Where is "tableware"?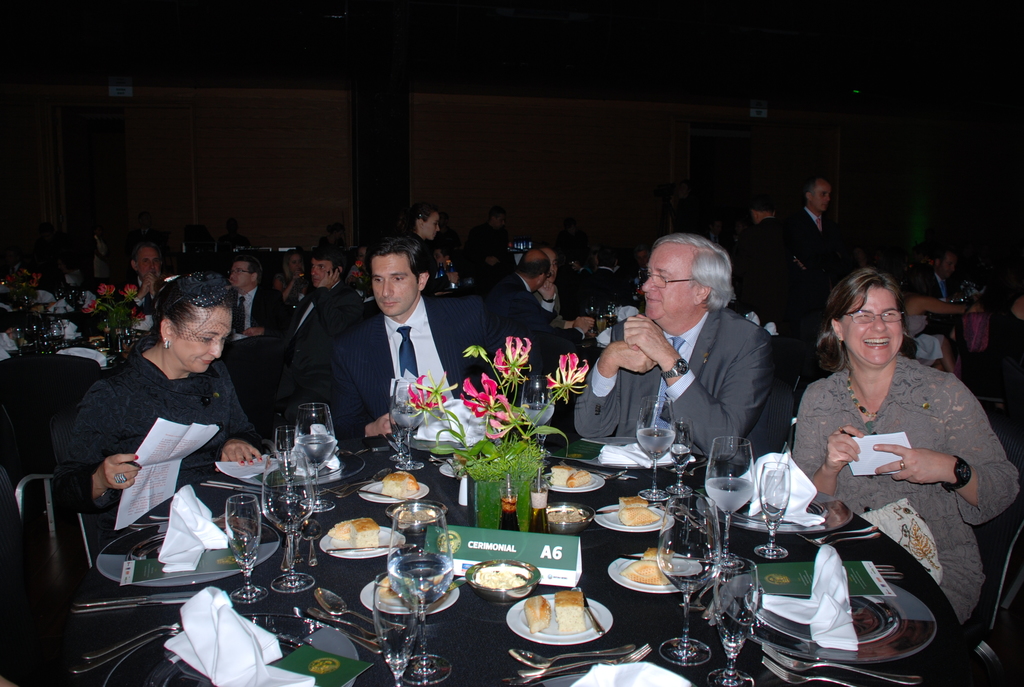
[600, 503, 673, 516].
